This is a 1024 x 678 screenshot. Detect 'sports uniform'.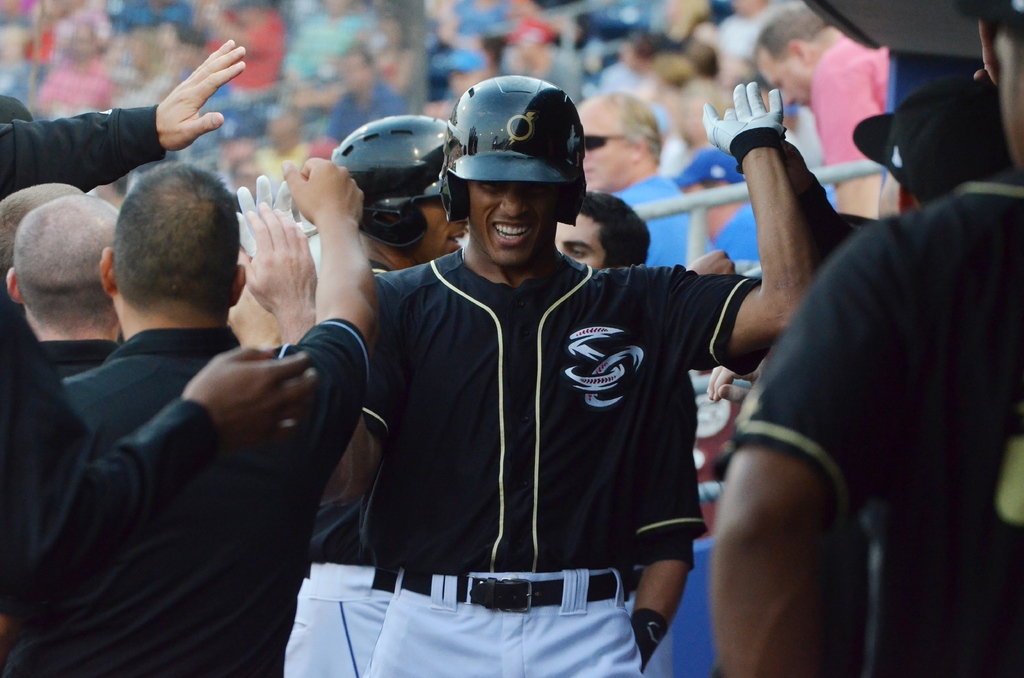
select_region(284, 239, 395, 677).
